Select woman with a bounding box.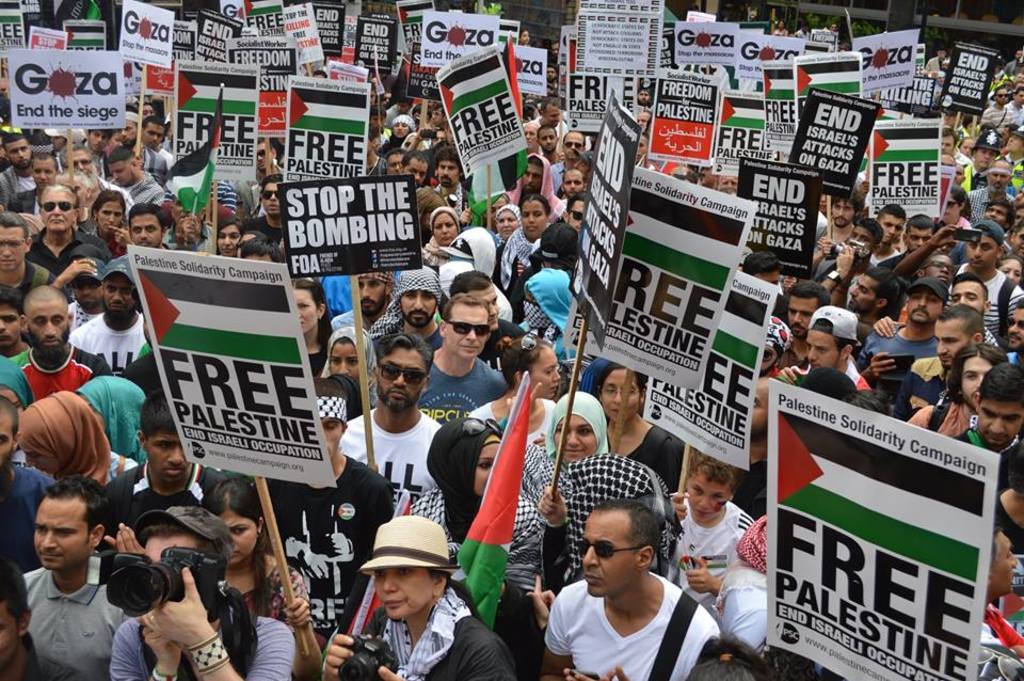
<bbox>316, 328, 390, 412</bbox>.
